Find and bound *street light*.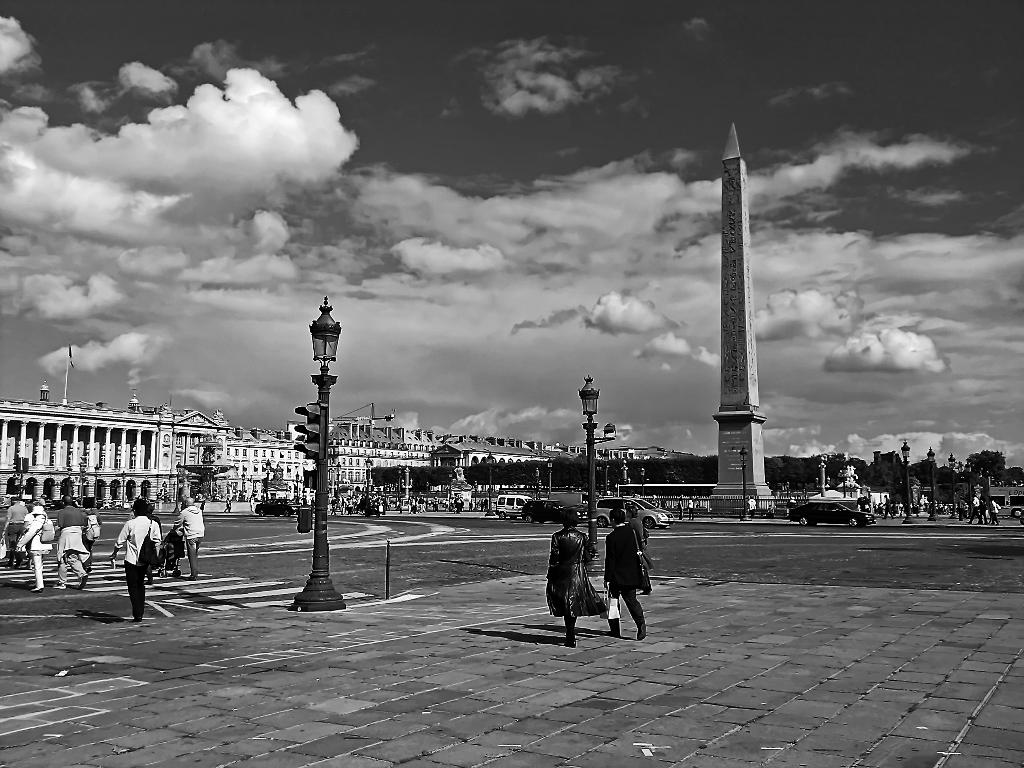
Bound: (left=265, top=459, right=274, bottom=497).
